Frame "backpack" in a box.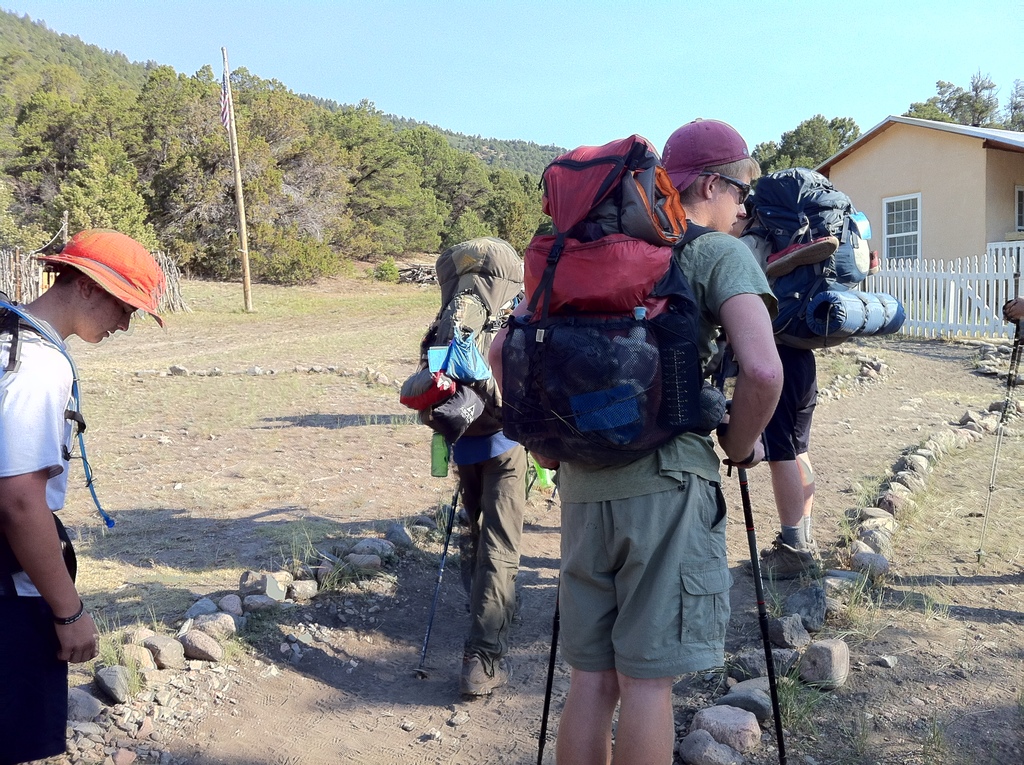
{"left": 501, "top": 189, "right": 712, "bottom": 440}.
